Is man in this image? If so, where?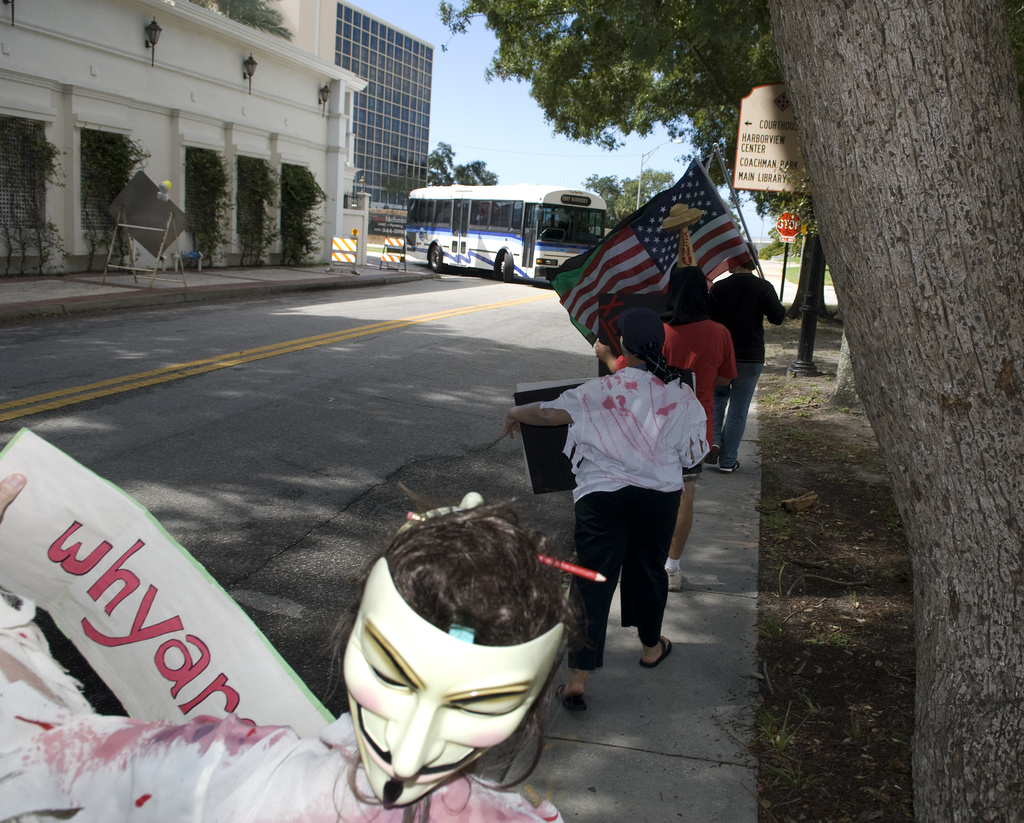
Yes, at <bbox>707, 243, 786, 473</bbox>.
